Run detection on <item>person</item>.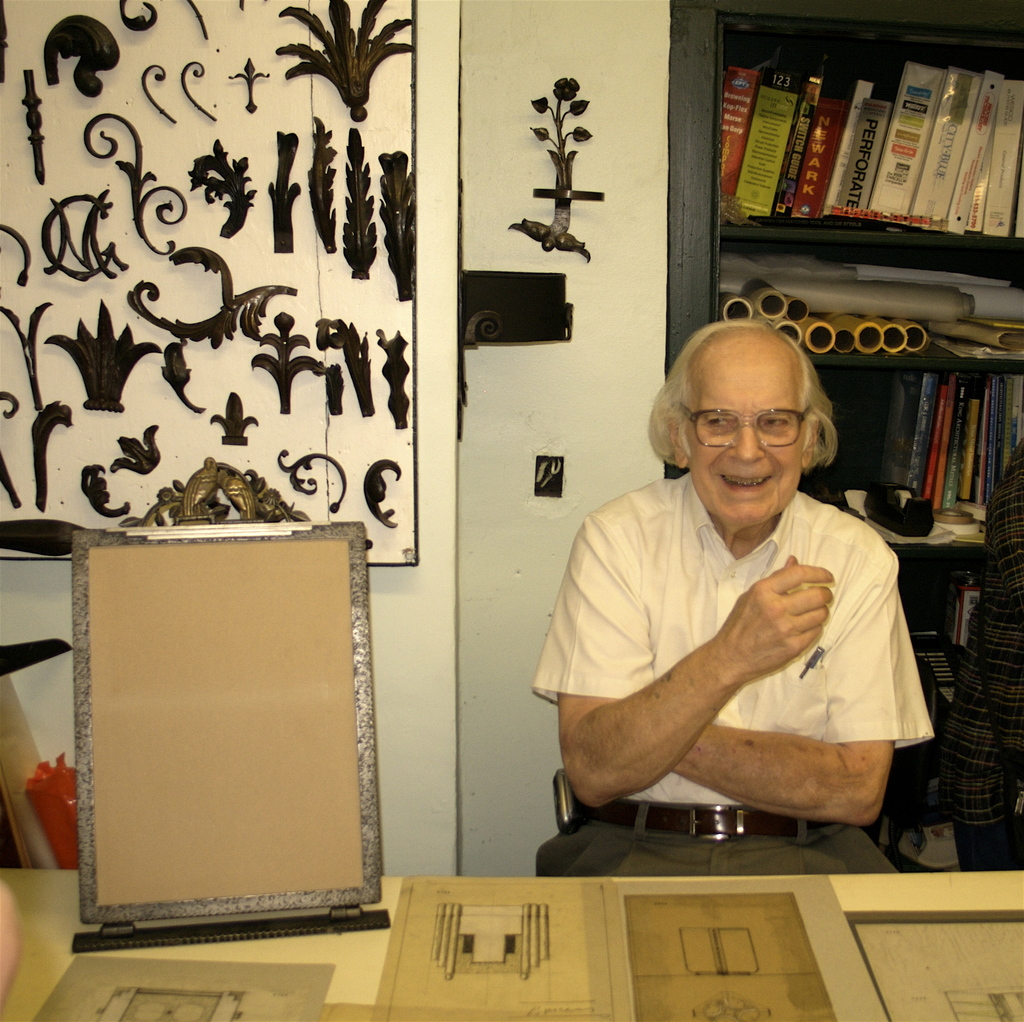
Result: 533,308,936,888.
